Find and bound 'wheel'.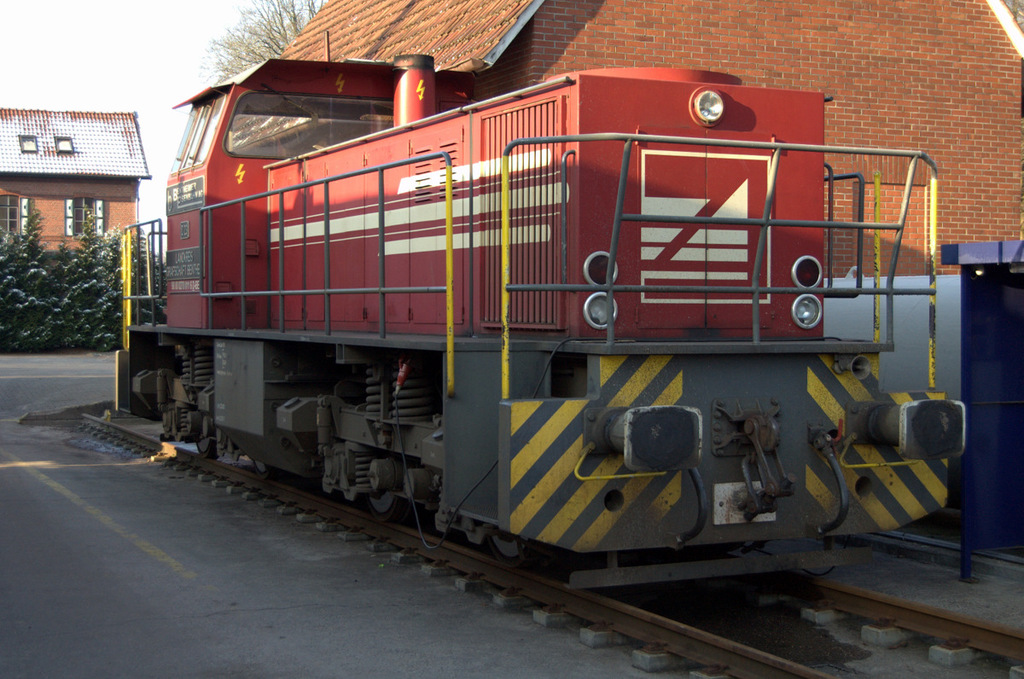
Bound: x1=364, y1=490, x2=402, y2=525.
